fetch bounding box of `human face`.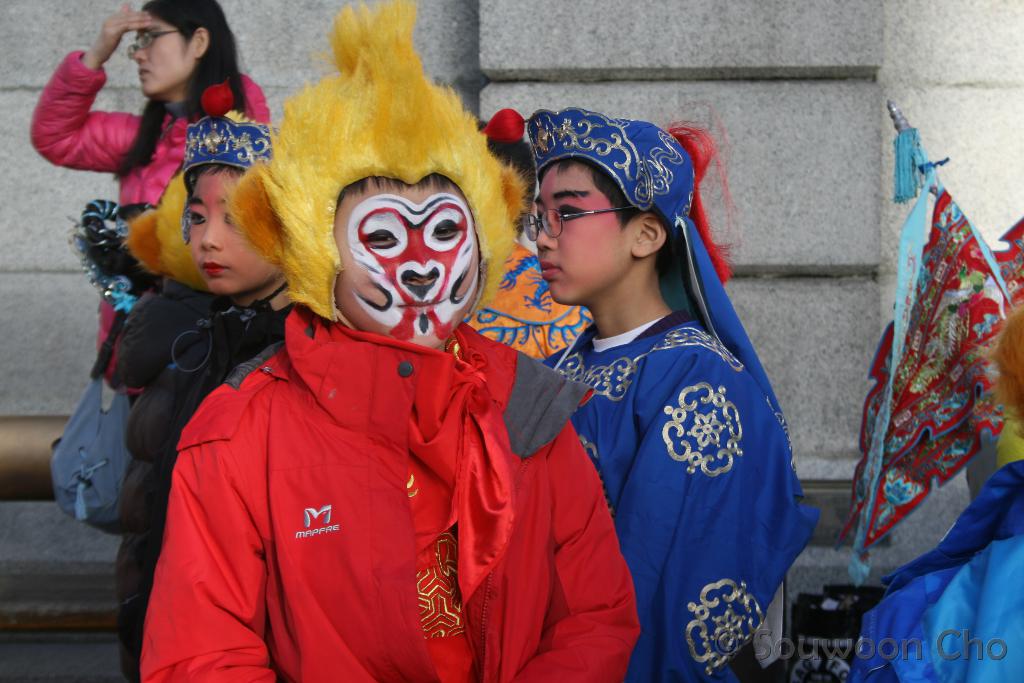
Bbox: detection(337, 173, 479, 347).
